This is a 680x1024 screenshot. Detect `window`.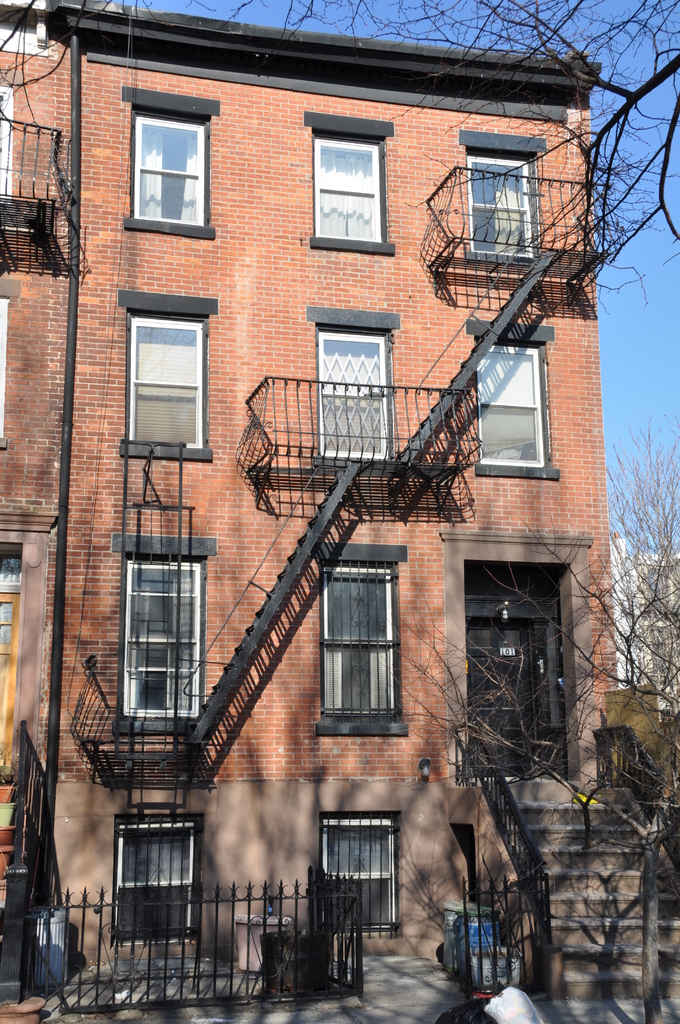
321:555:400:746.
